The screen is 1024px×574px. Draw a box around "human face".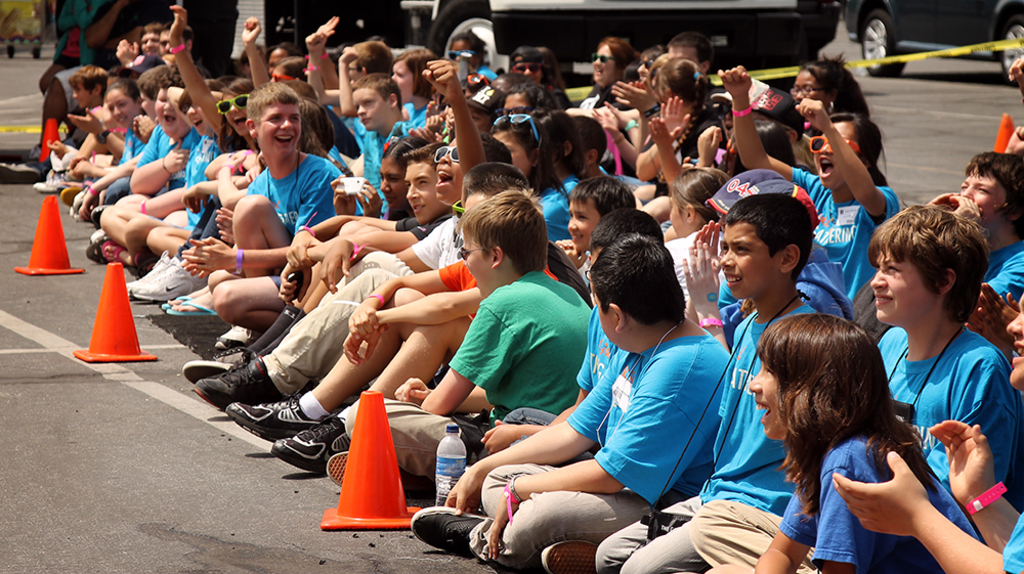
select_region(226, 90, 248, 137).
